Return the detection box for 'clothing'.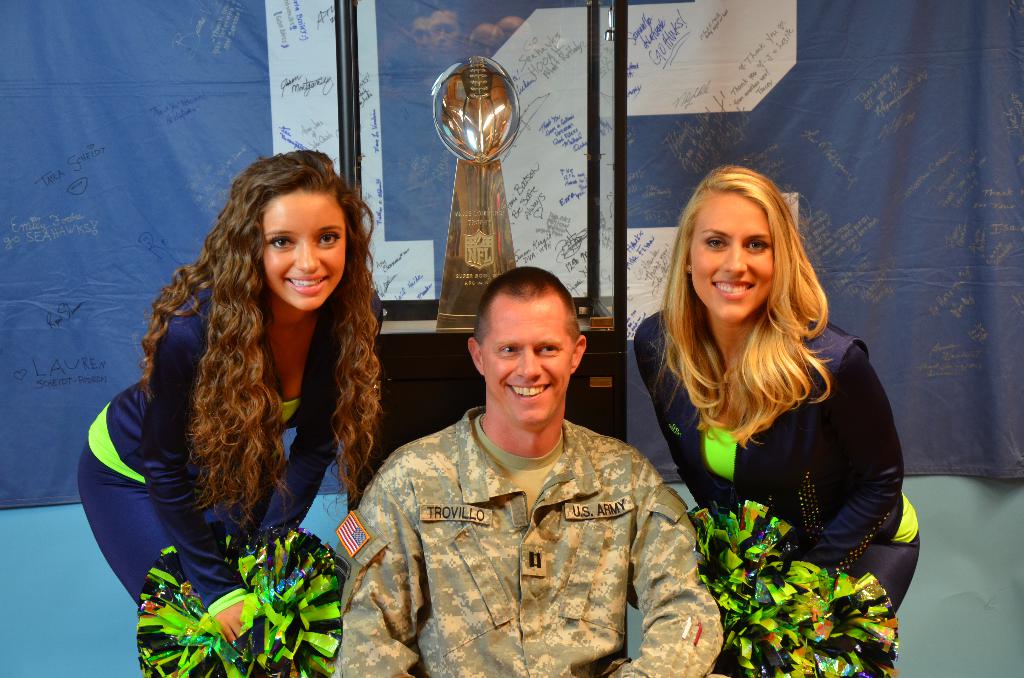
Rect(629, 303, 922, 674).
